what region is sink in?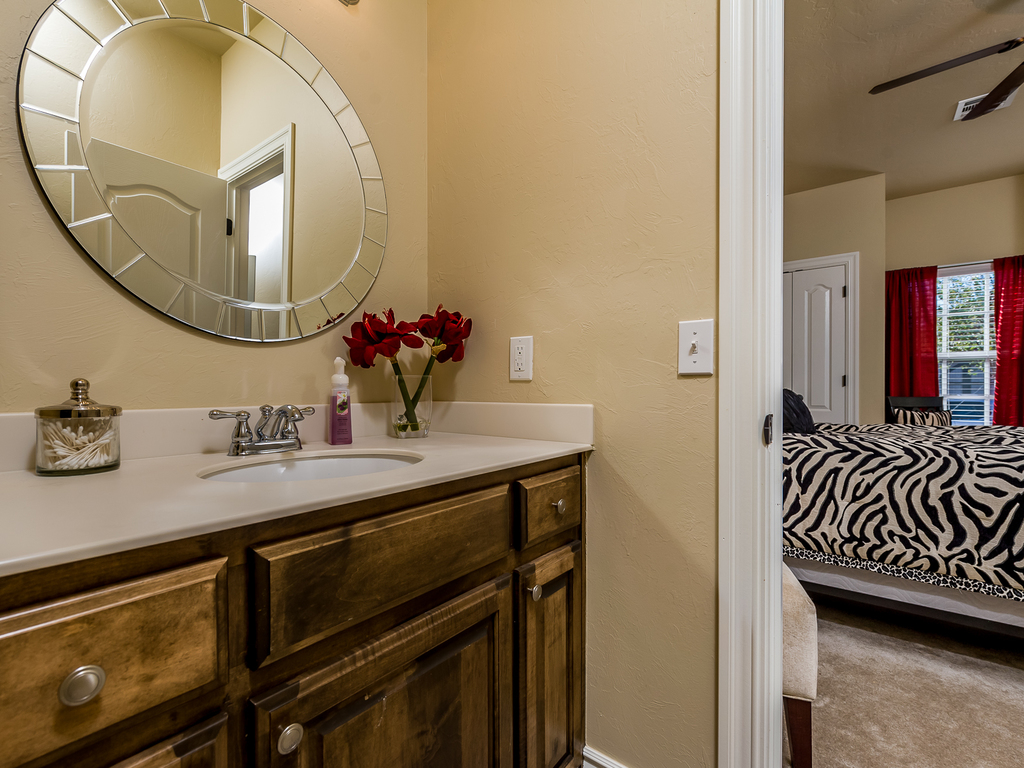
box=[127, 389, 365, 522].
